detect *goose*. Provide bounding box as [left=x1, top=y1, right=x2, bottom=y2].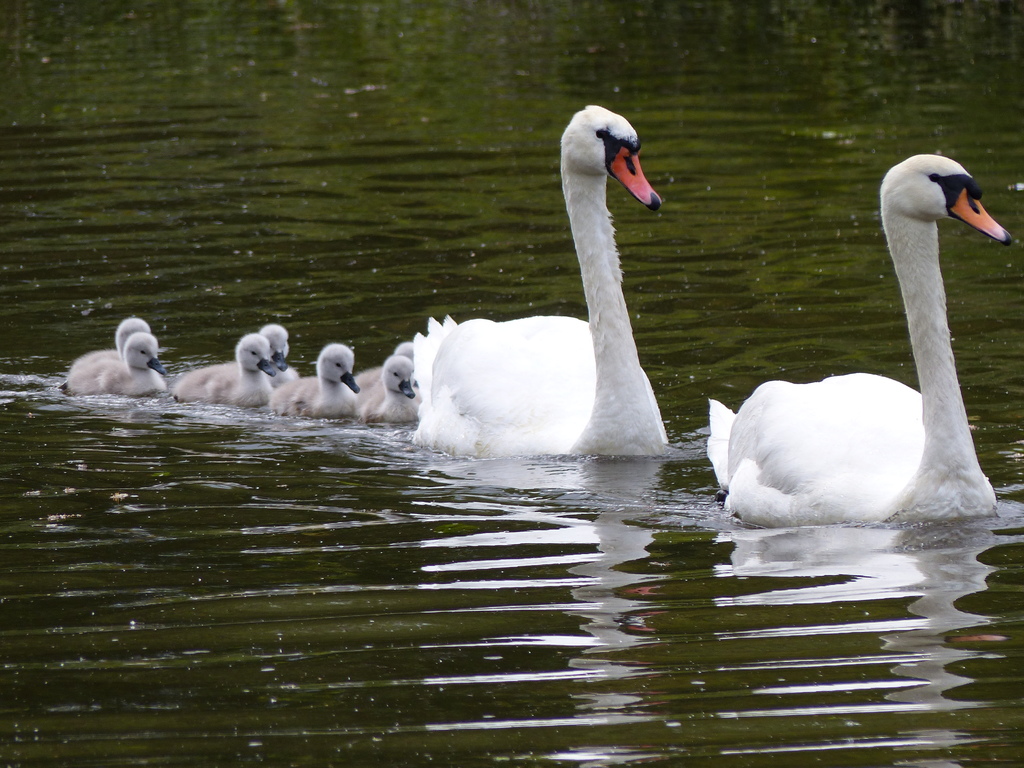
[left=271, top=340, right=361, bottom=413].
